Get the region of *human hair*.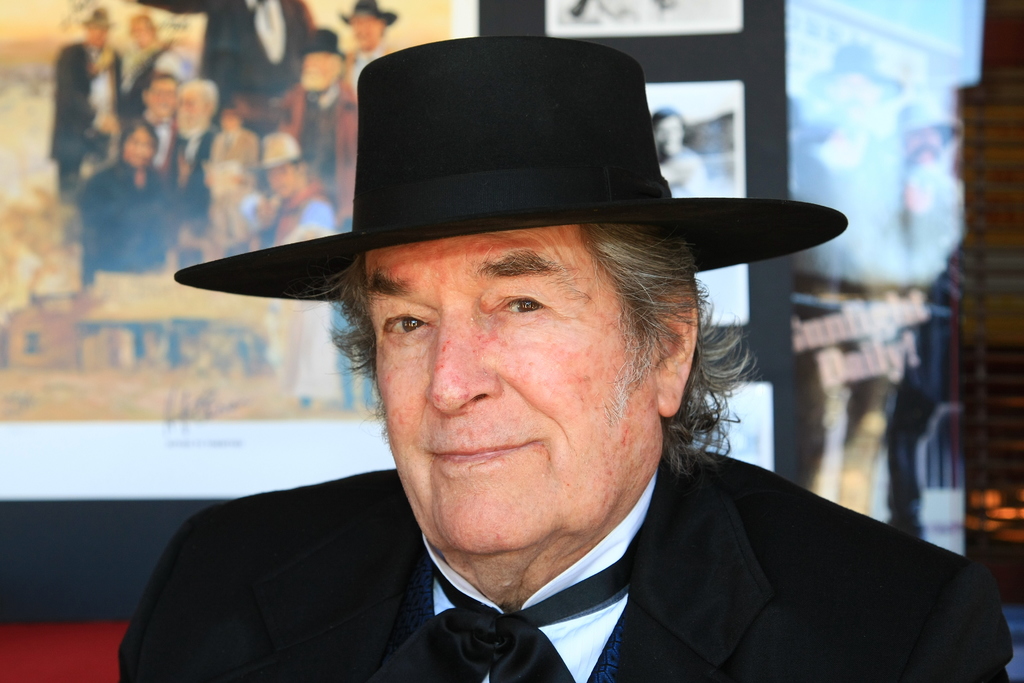
box=[184, 81, 217, 103].
